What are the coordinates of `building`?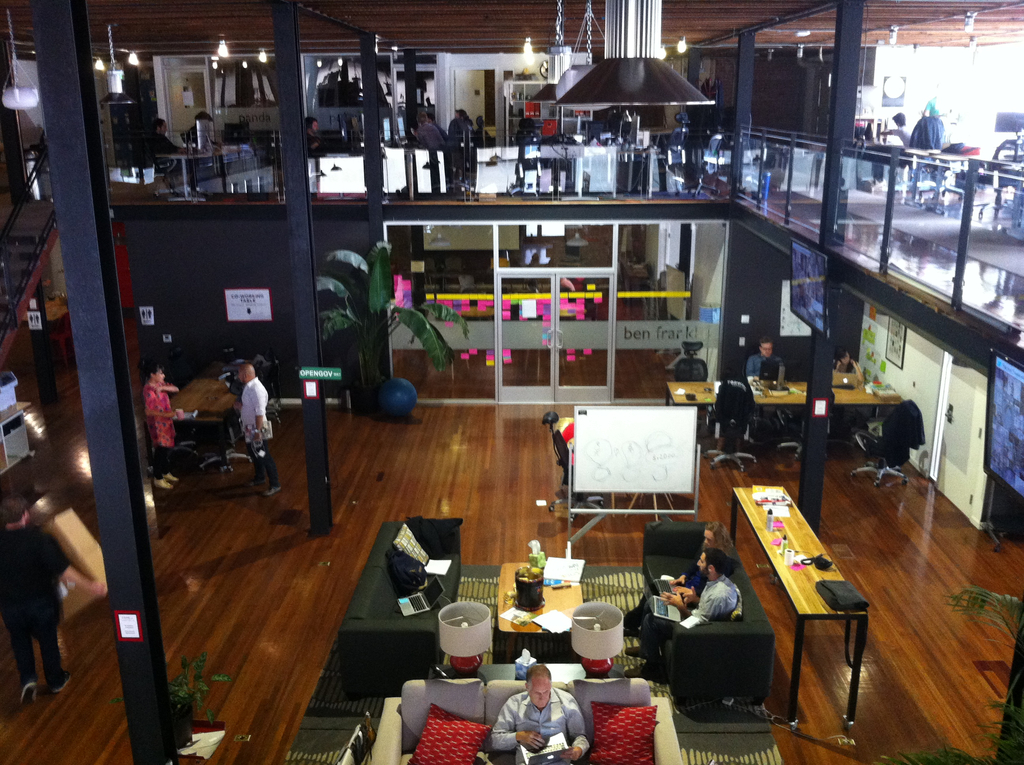
<bbox>3, 0, 1023, 764</bbox>.
